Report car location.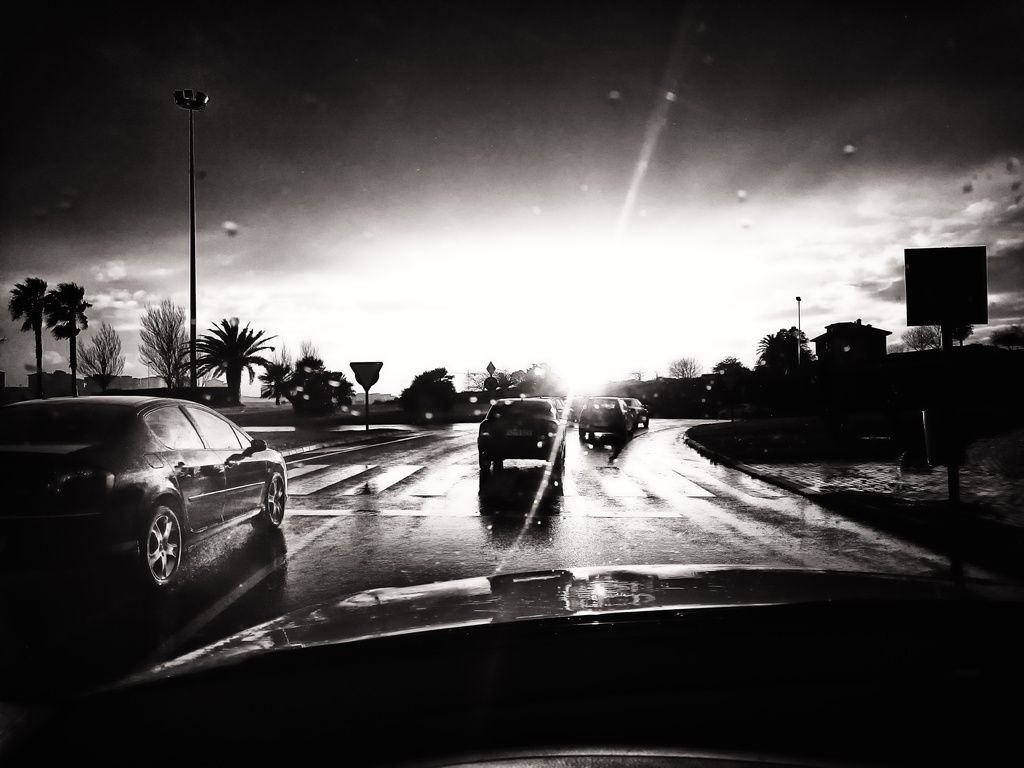
Report: rect(621, 394, 653, 426).
